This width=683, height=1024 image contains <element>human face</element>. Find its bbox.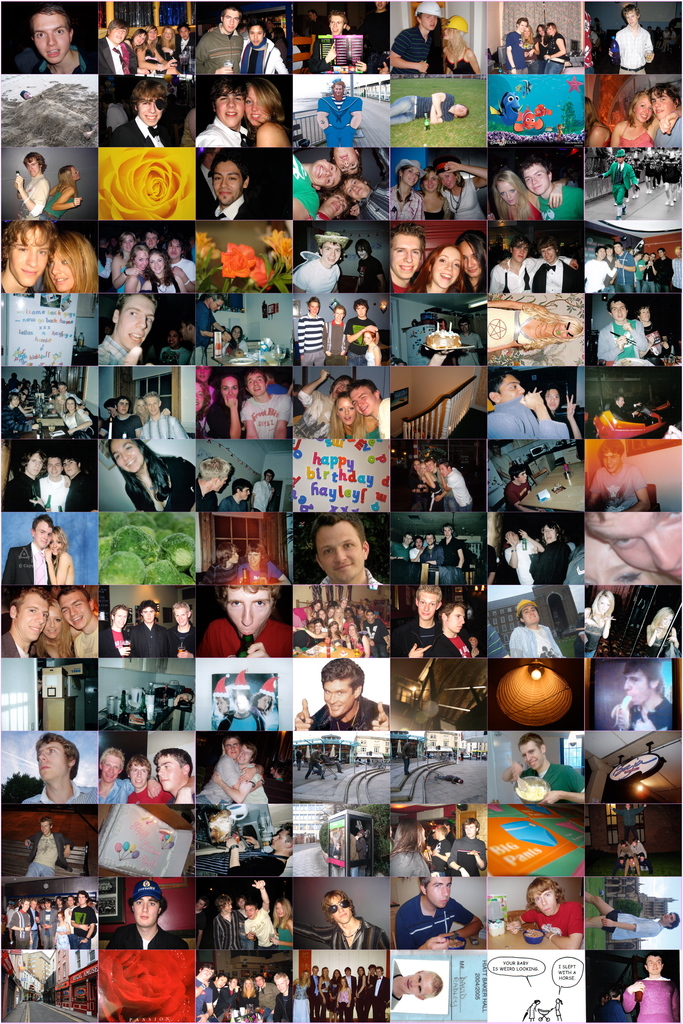
(x1=522, y1=161, x2=550, y2=196).
